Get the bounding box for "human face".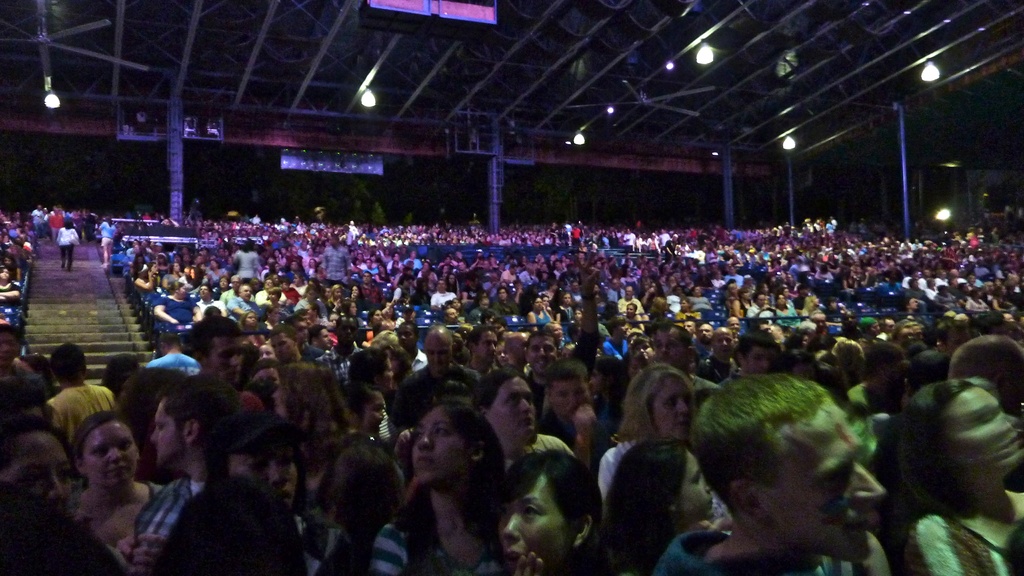
676/453/710/527.
